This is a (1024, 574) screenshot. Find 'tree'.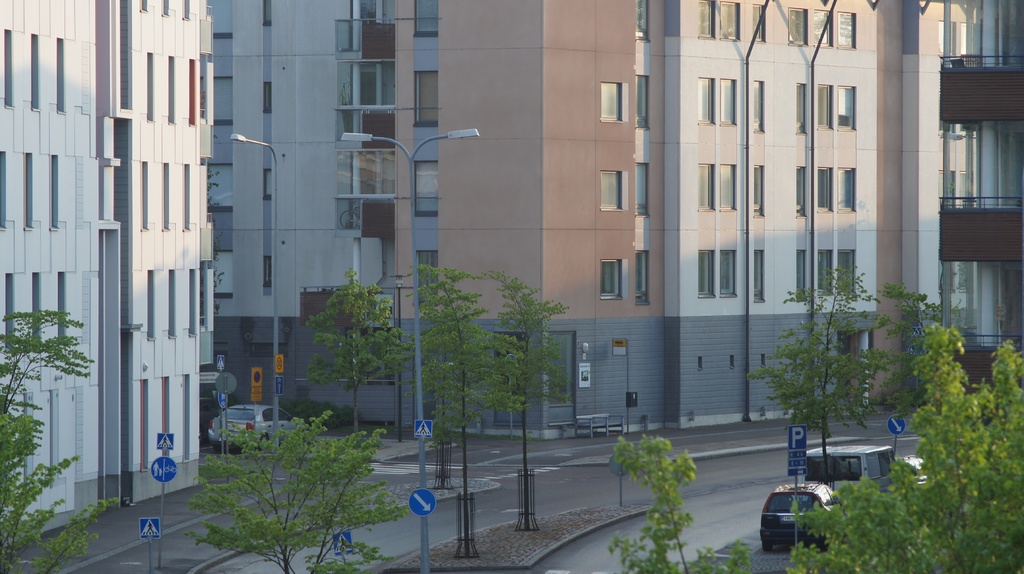
Bounding box: bbox(467, 260, 580, 534).
